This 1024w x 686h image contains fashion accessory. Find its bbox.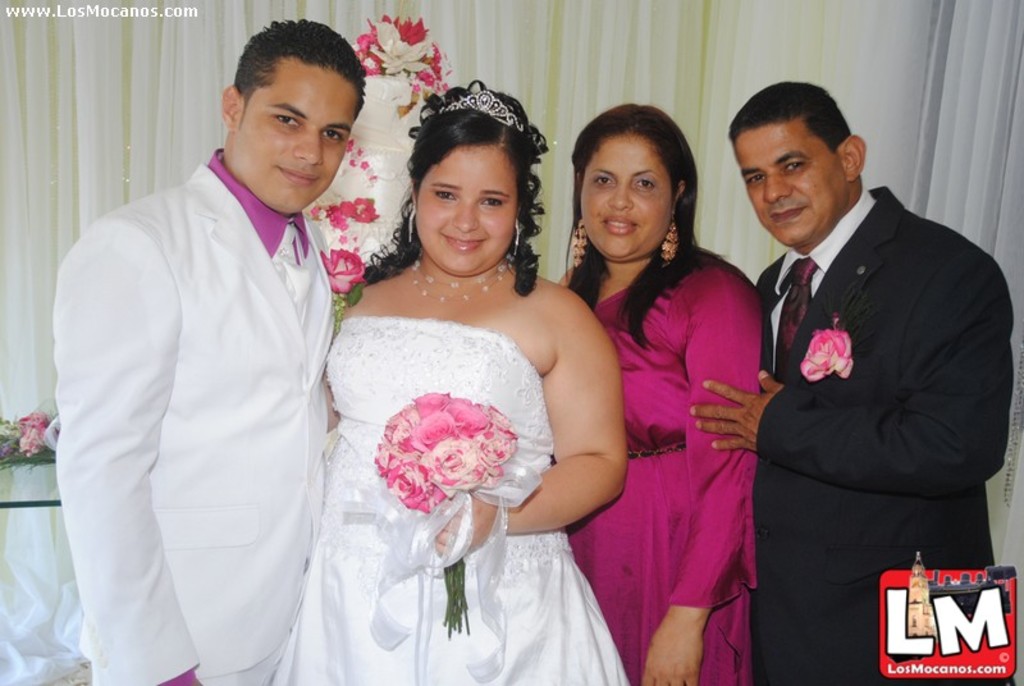
430 86 527 133.
